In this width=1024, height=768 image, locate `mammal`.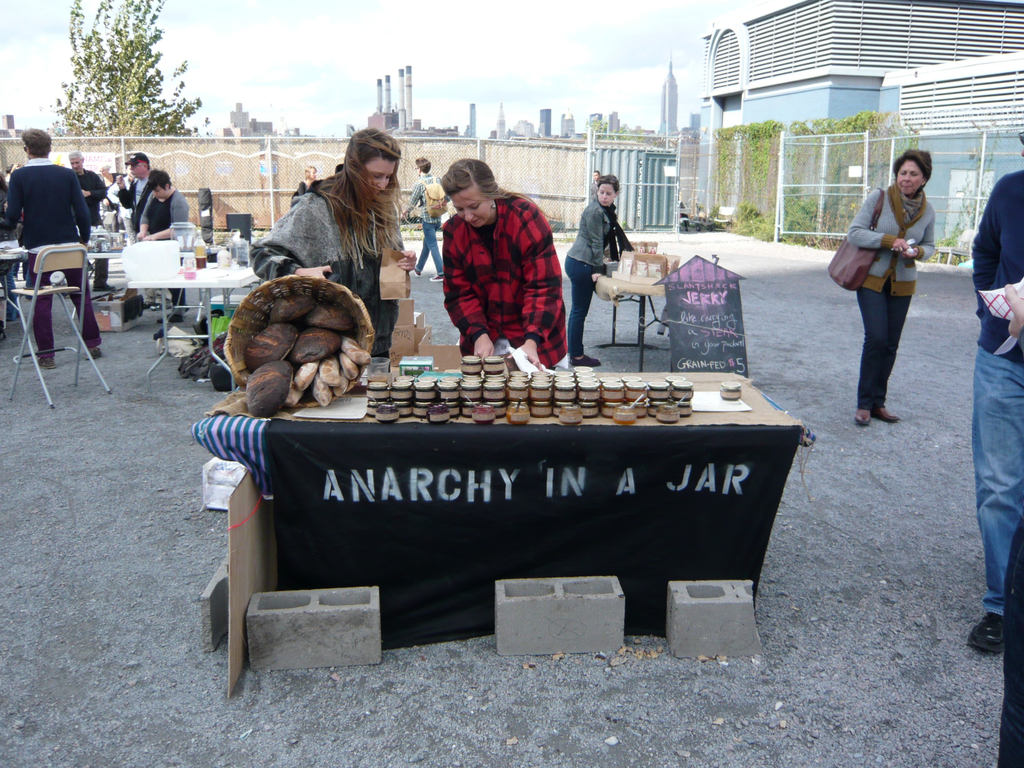
Bounding box: Rect(587, 170, 602, 197).
